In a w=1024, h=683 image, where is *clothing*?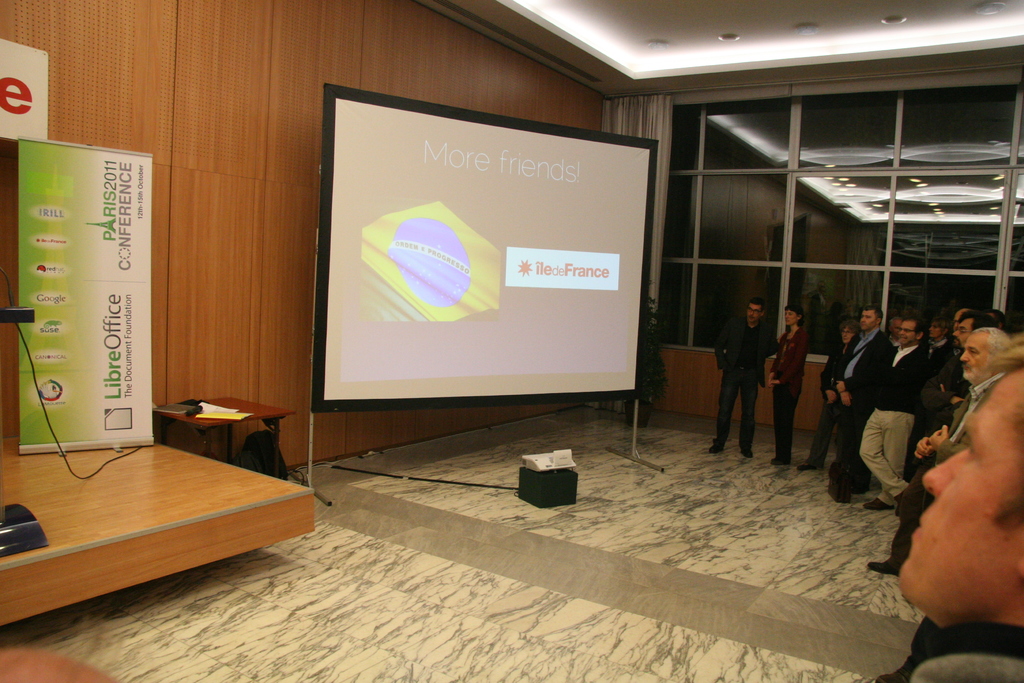
BBox(836, 331, 892, 457).
